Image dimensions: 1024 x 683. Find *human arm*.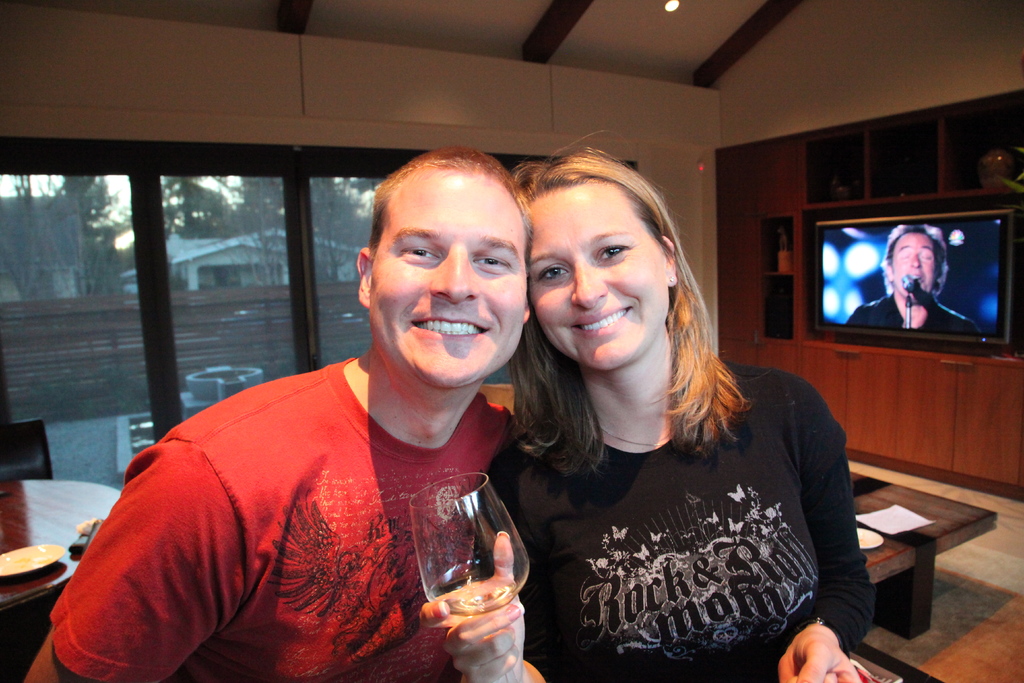
<region>795, 417, 882, 652</region>.
